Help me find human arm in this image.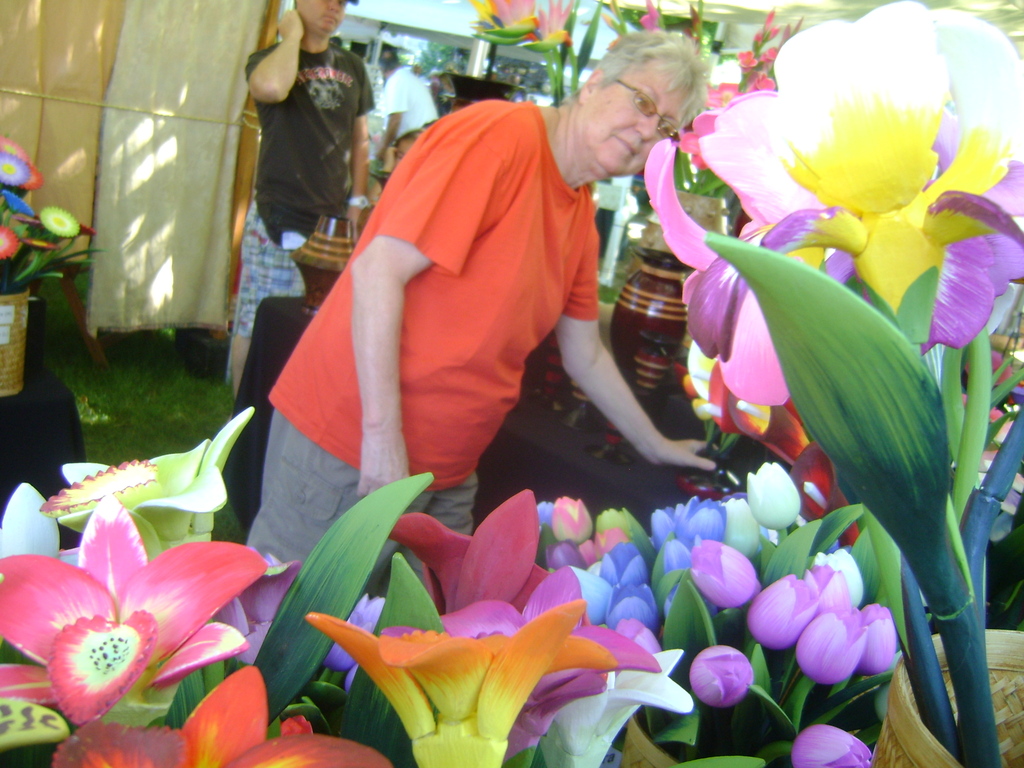
Found it: [238,3,319,106].
